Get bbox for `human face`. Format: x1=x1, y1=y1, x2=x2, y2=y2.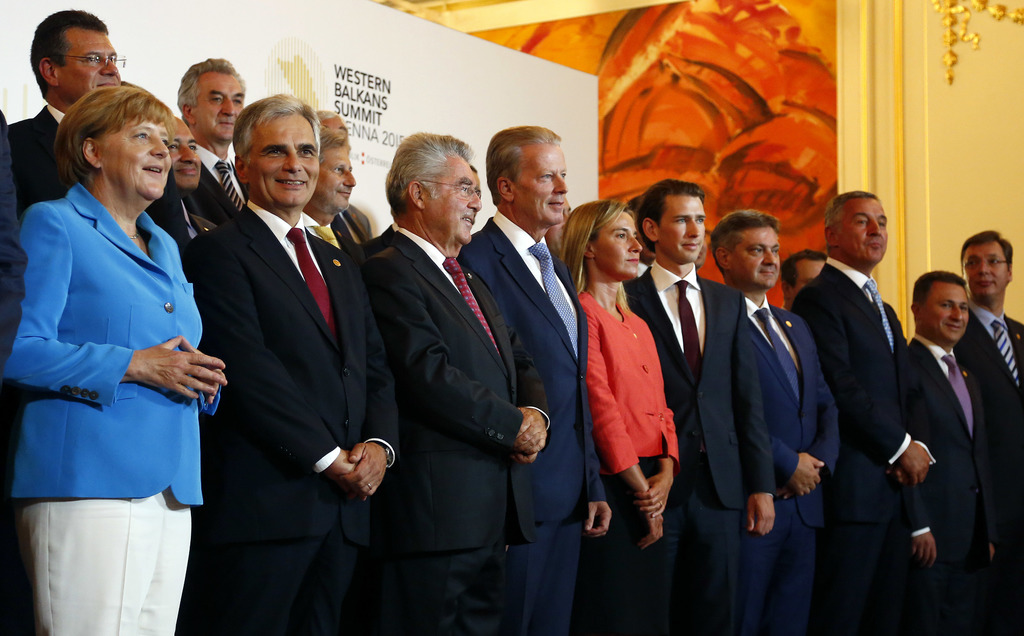
x1=100, y1=114, x2=173, y2=199.
